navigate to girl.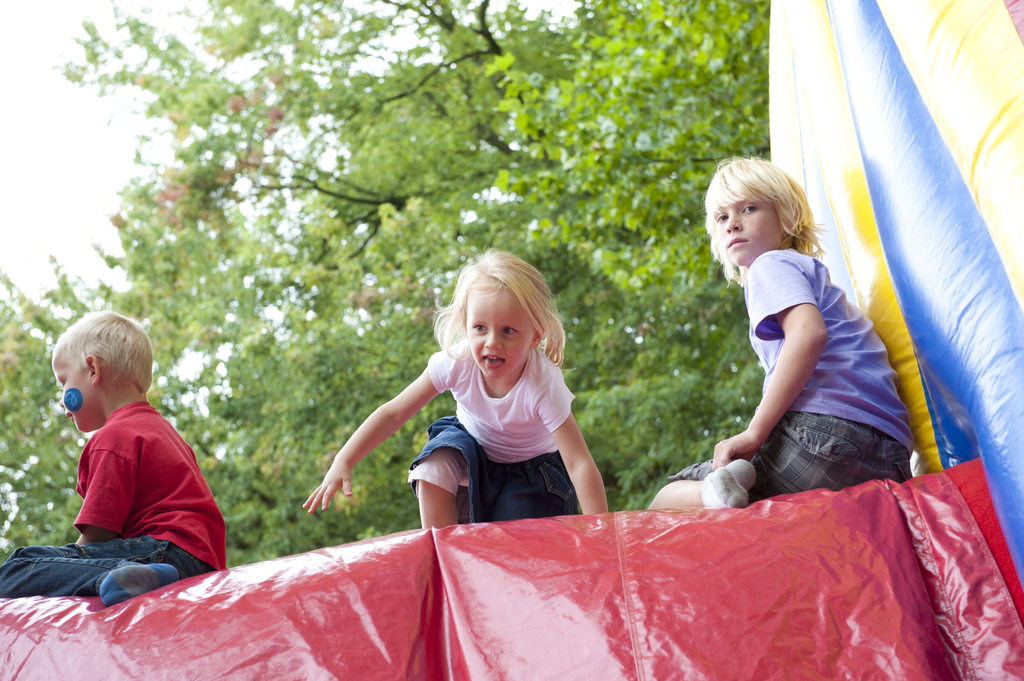
Navigation target: locate(646, 151, 916, 513).
